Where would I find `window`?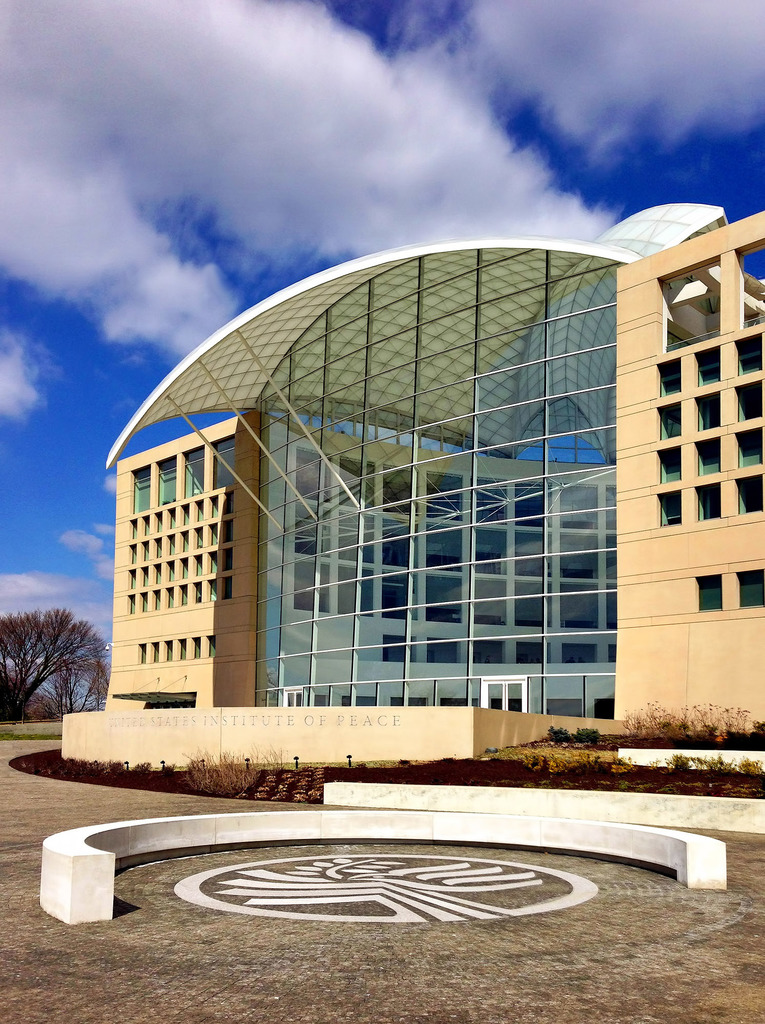
At pyautogui.locateOnScreen(155, 540, 162, 559).
